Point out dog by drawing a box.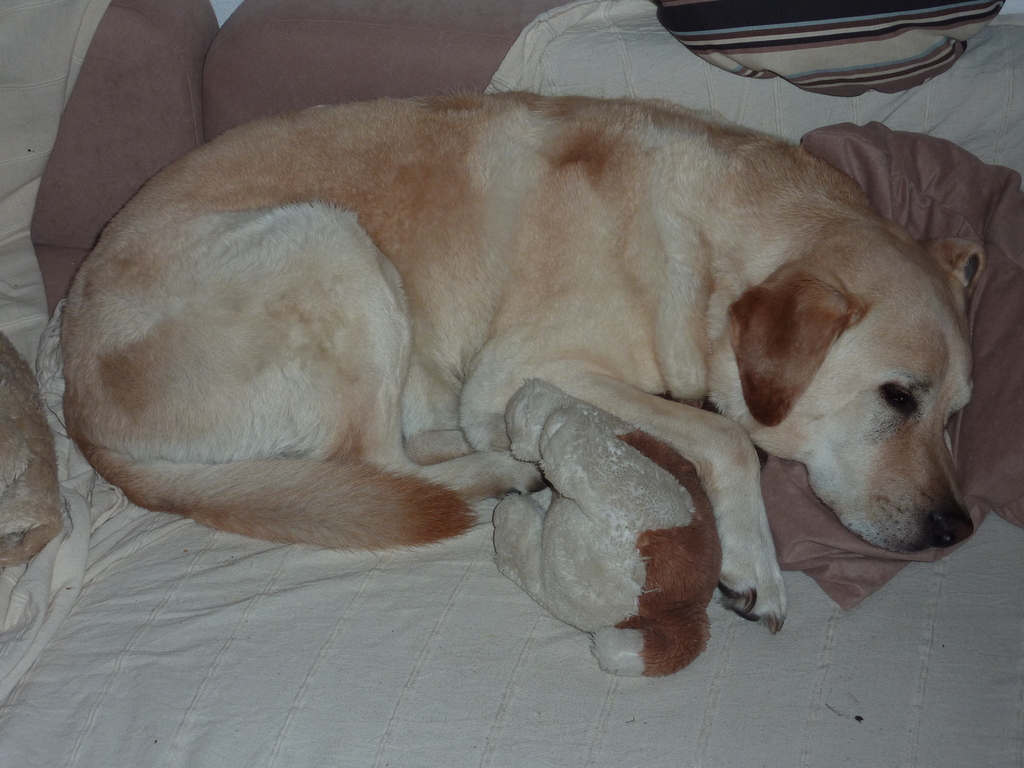
box(0, 329, 63, 566).
